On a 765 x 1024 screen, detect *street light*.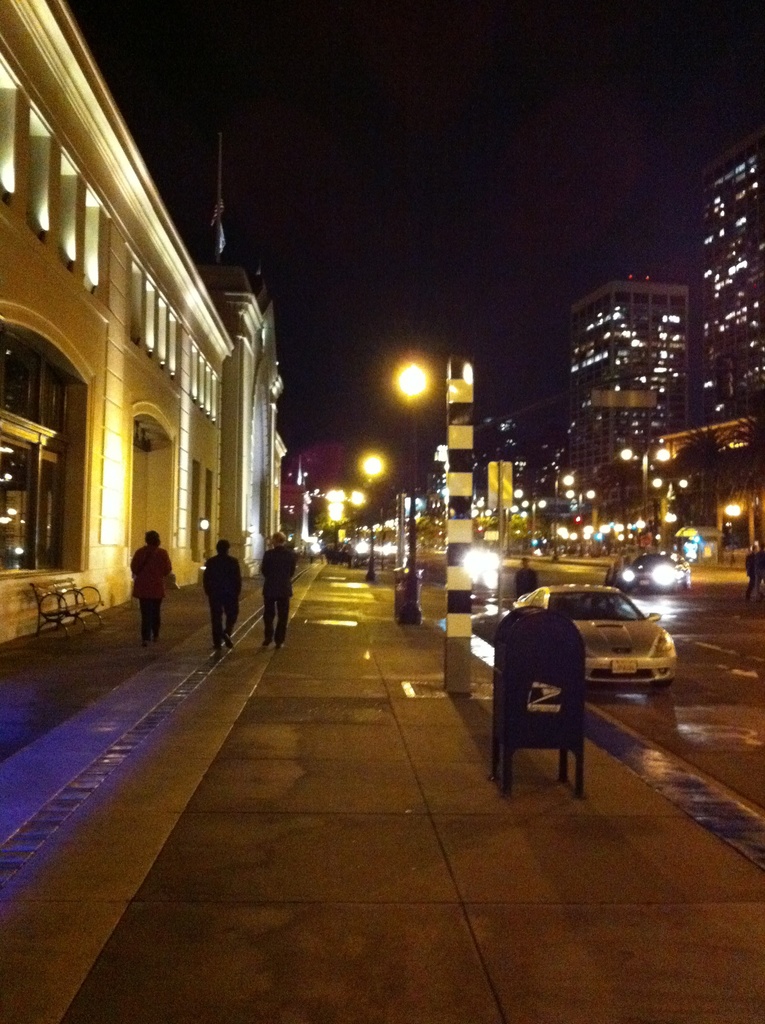
(left=357, top=447, right=391, bottom=586).
